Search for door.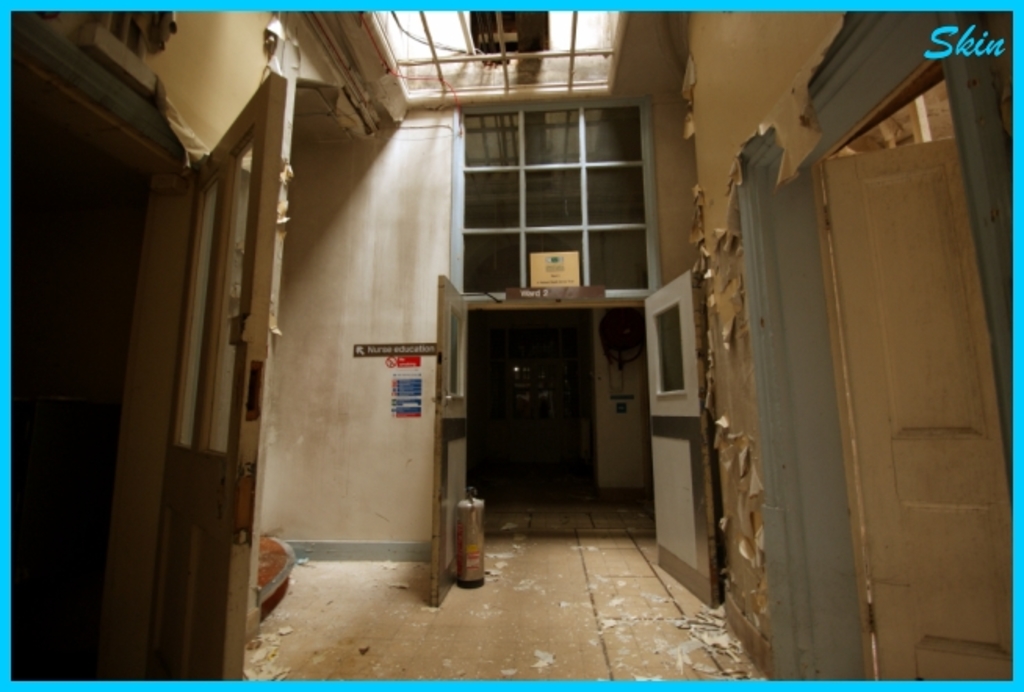
Found at x1=434 y1=276 x2=474 y2=609.
